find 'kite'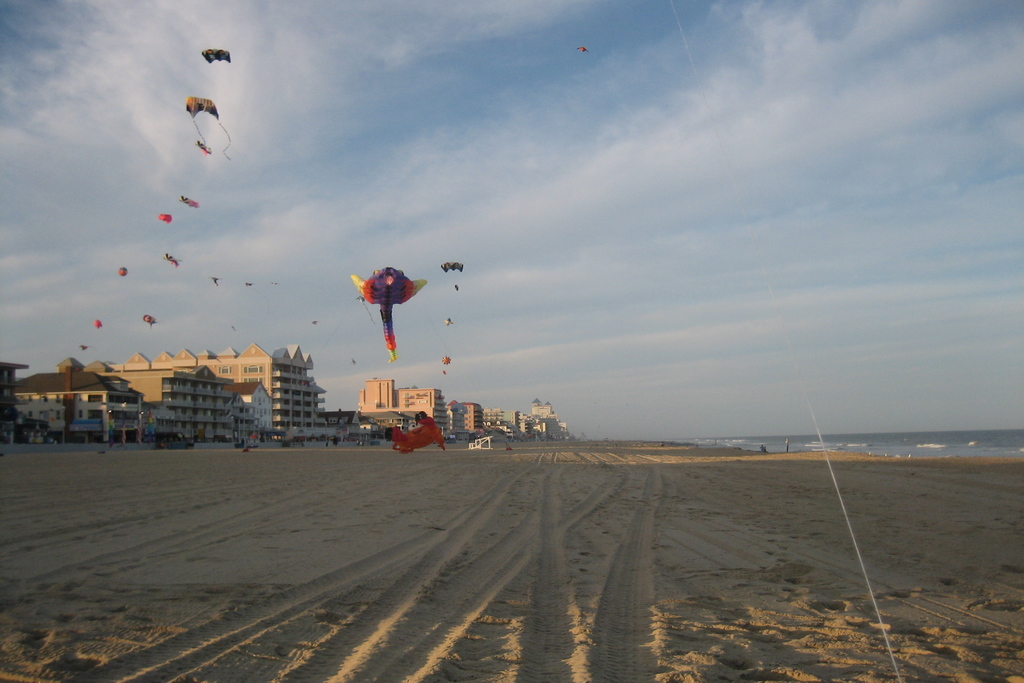
bbox=(178, 194, 198, 207)
